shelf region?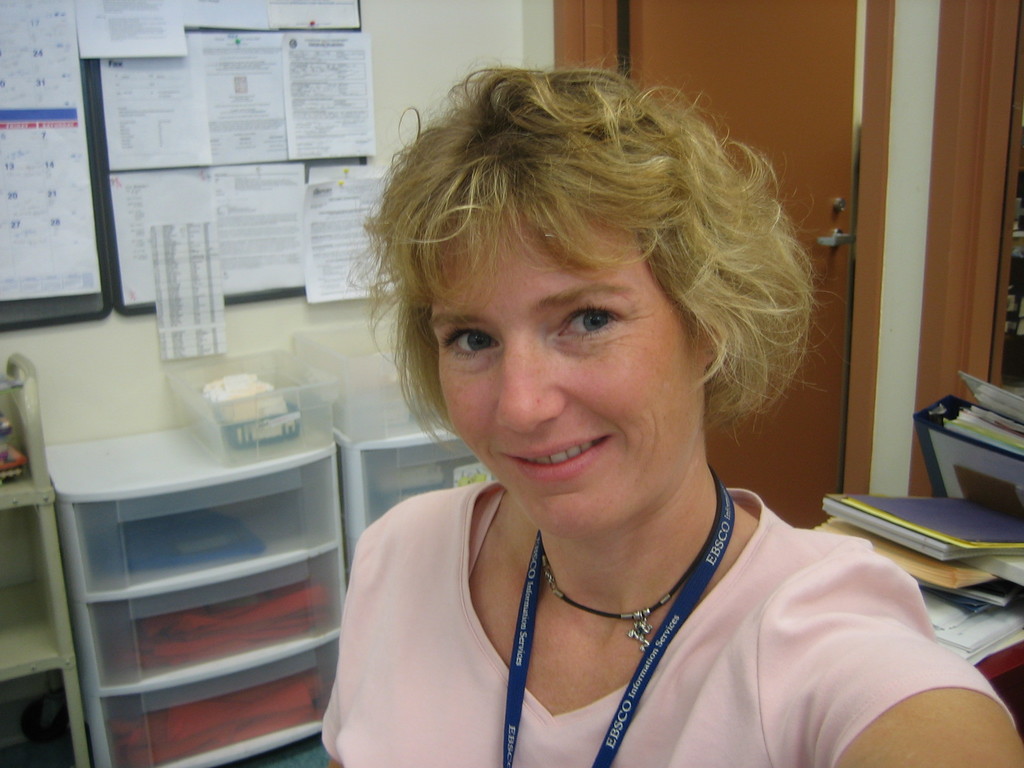
crop(17, 348, 369, 730)
